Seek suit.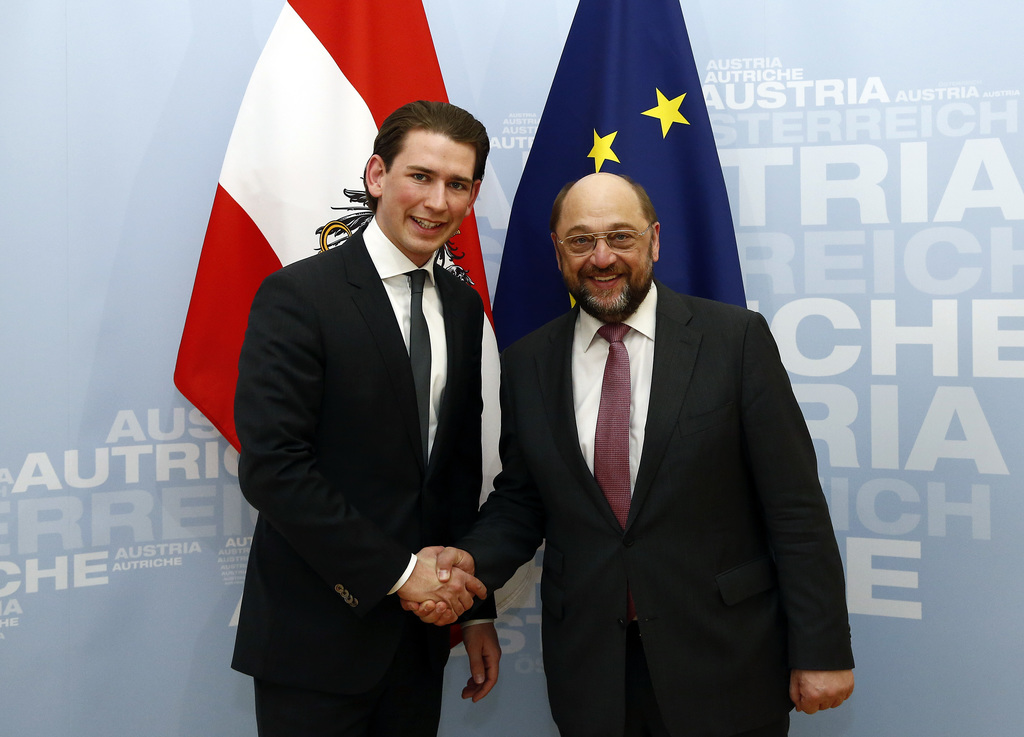
left=481, top=152, right=848, bottom=723.
